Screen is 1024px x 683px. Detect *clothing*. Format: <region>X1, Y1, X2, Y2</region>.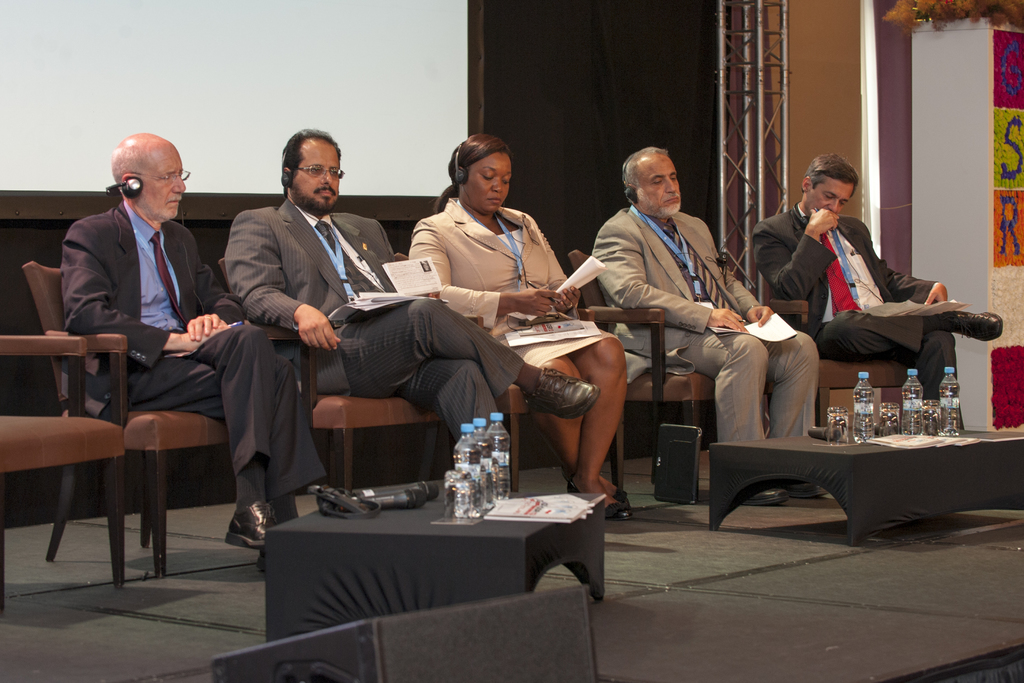
<region>586, 201, 824, 446</region>.
